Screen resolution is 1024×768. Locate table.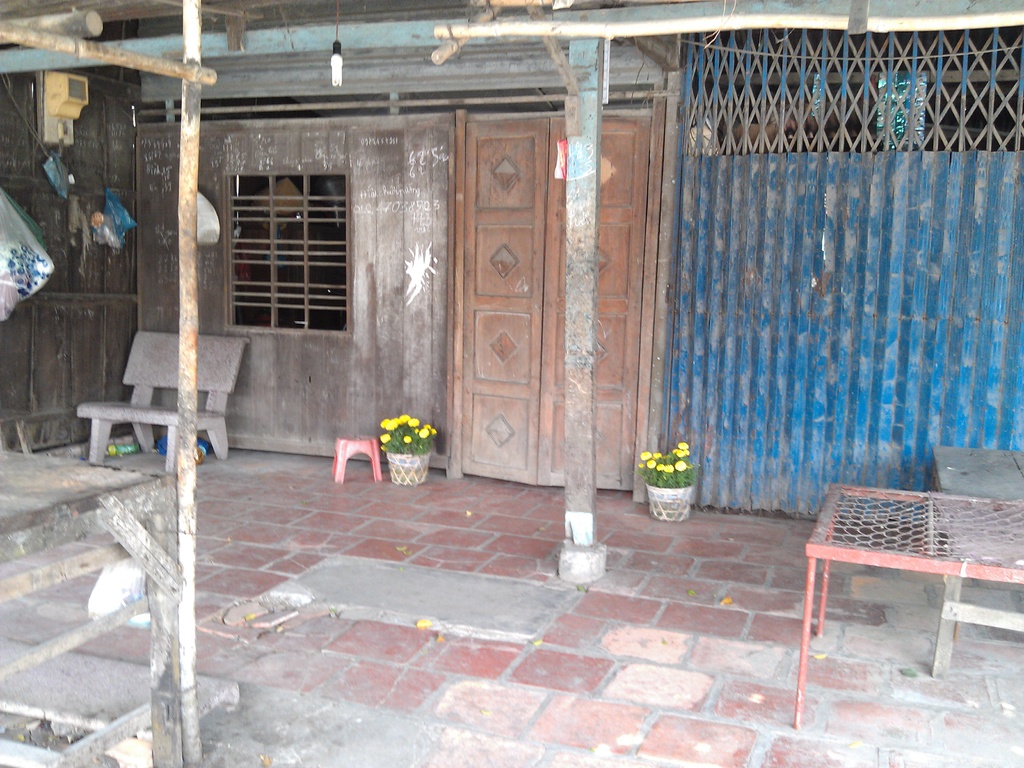
detection(925, 445, 1023, 685).
